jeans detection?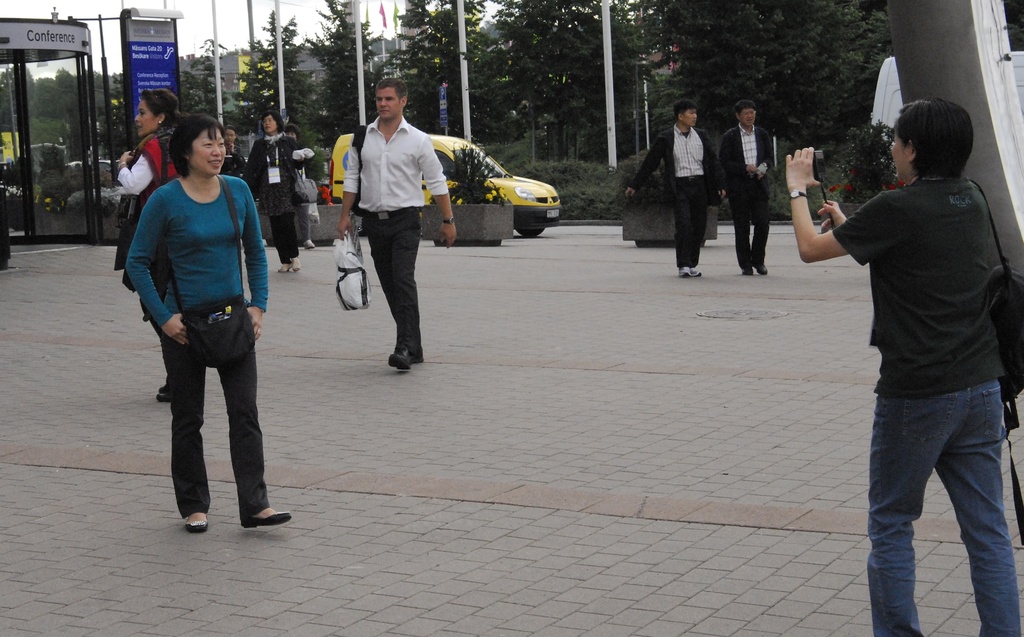
detection(865, 364, 1014, 632)
